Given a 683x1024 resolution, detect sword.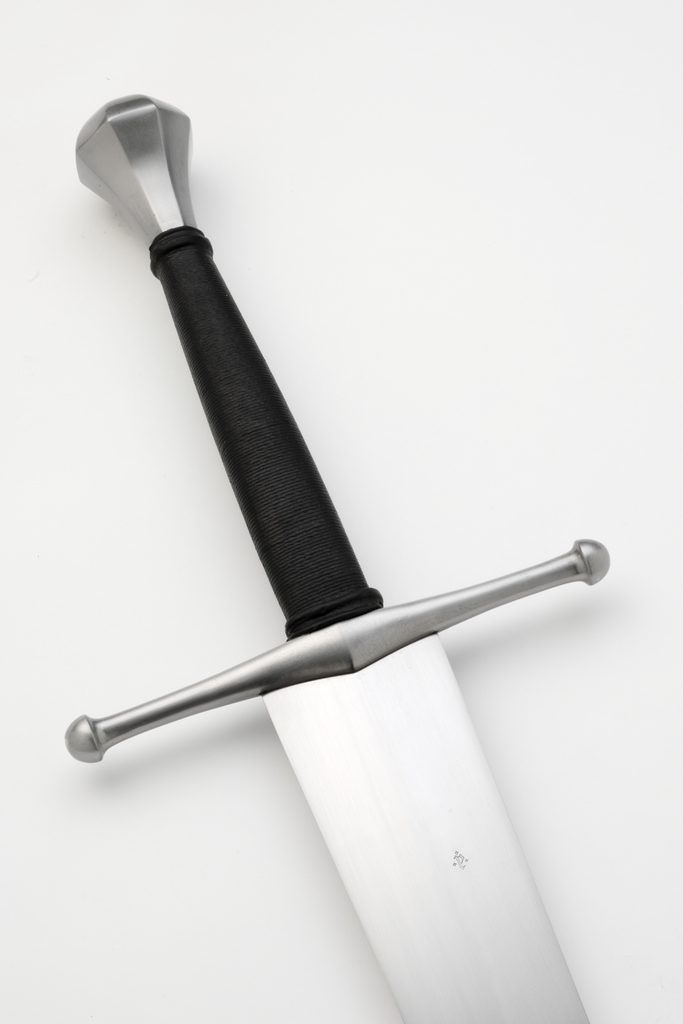
detection(63, 94, 609, 1023).
